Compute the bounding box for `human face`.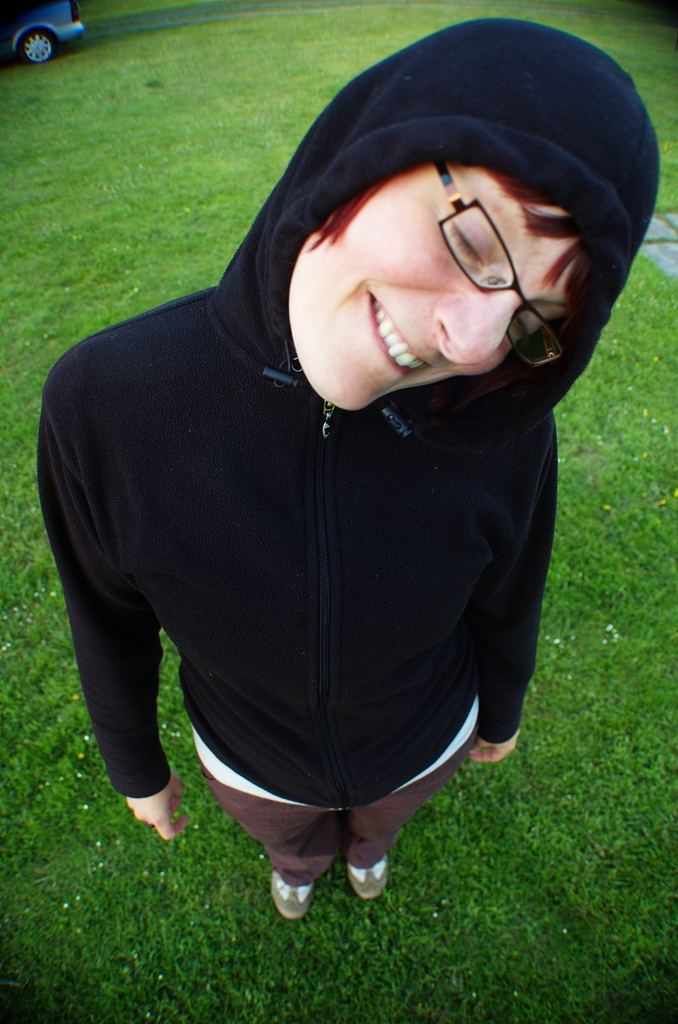
289,158,571,415.
